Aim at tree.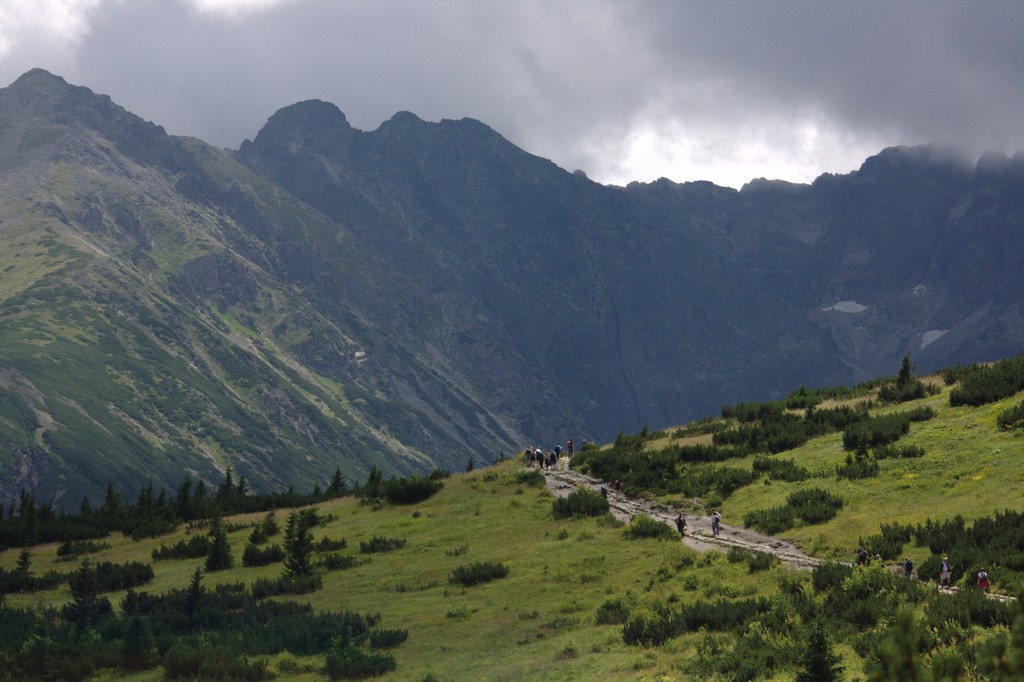
Aimed at {"x1": 326, "y1": 463, "x2": 348, "y2": 502}.
